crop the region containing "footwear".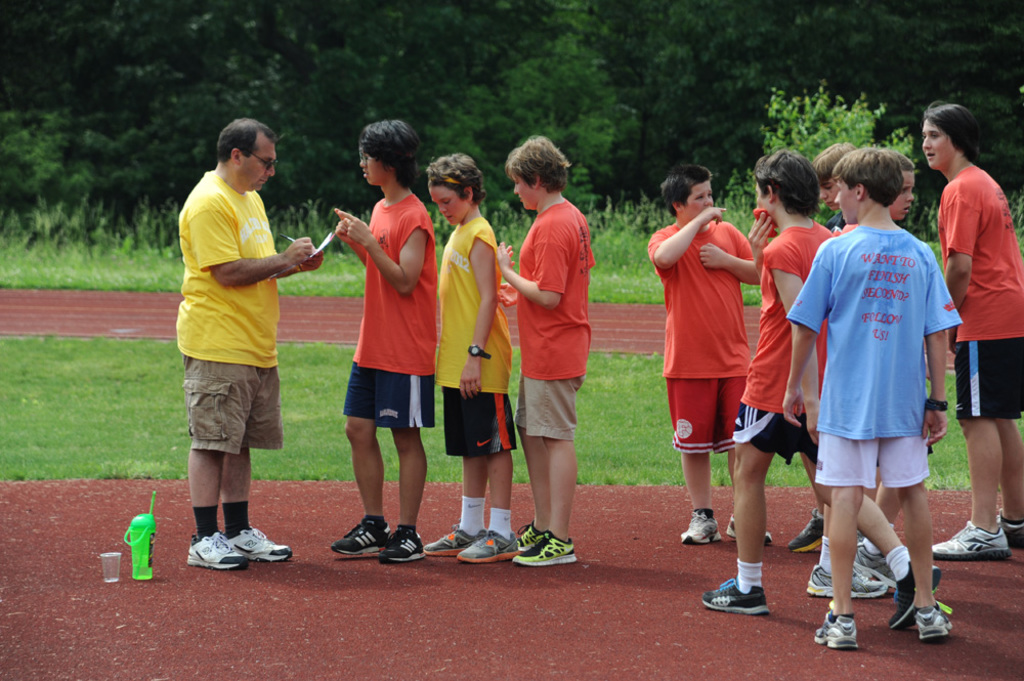
Crop region: [701,573,771,613].
